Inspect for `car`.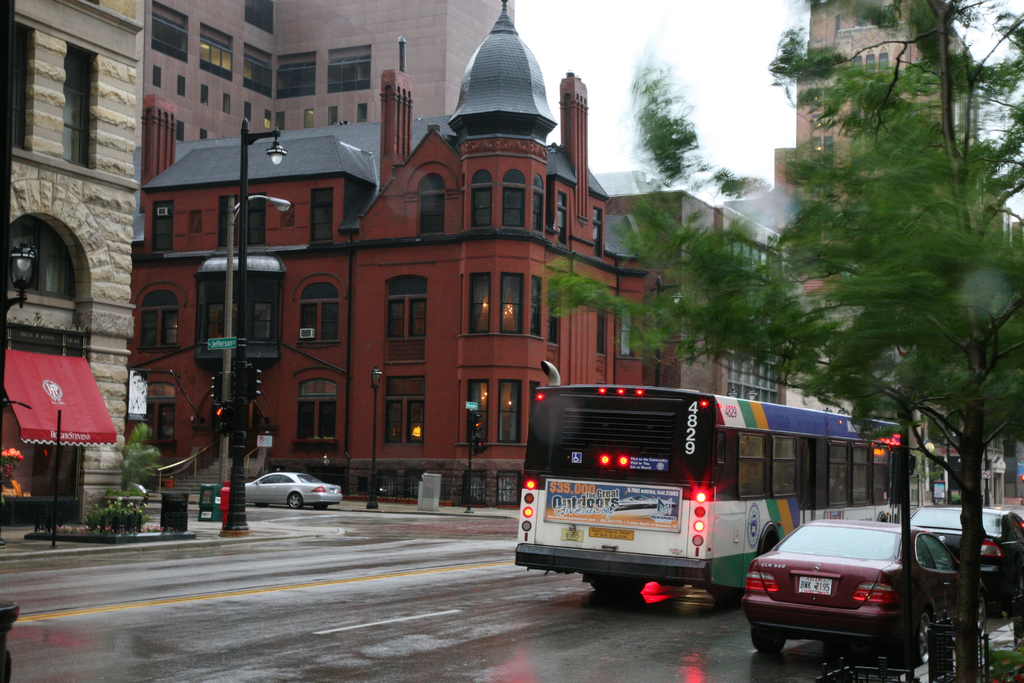
Inspection: {"left": 243, "top": 466, "right": 337, "bottom": 507}.
